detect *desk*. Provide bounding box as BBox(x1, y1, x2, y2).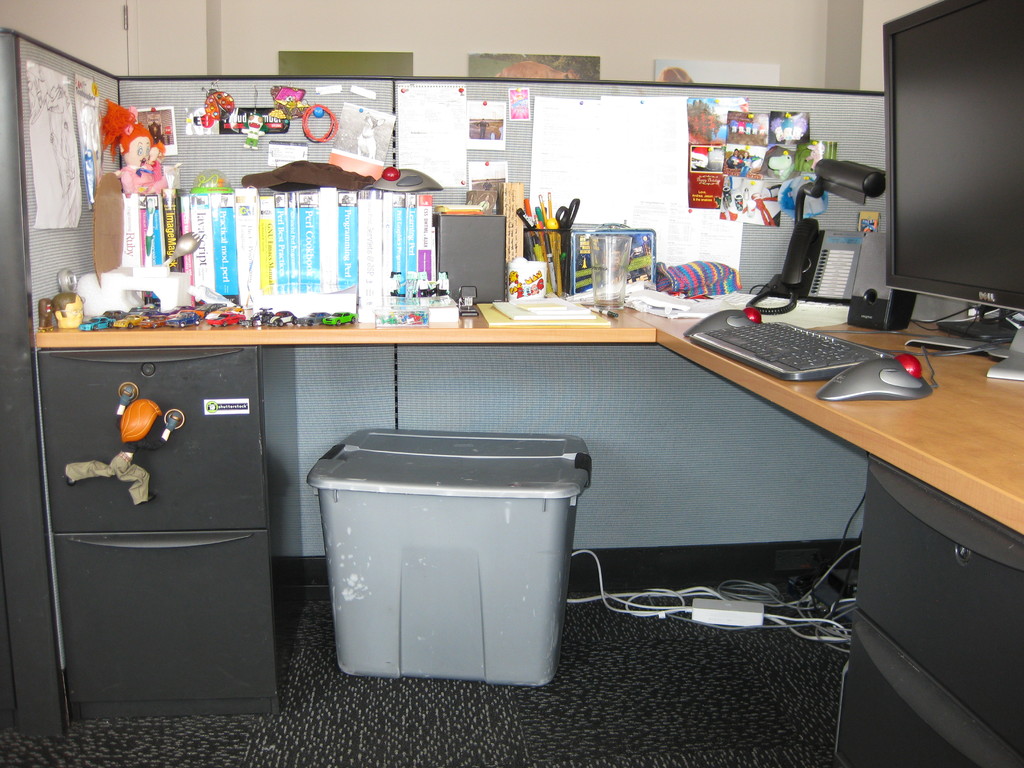
BBox(36, 288, 1023, 538).
